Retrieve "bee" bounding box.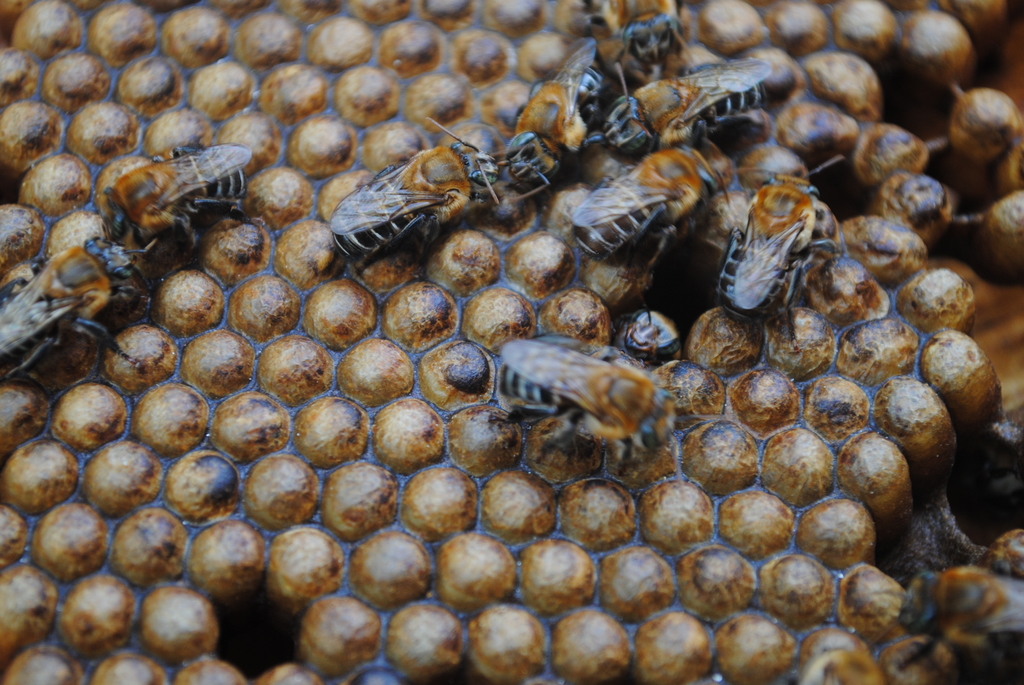
Bounding box: 568, 133, 733, 278.
